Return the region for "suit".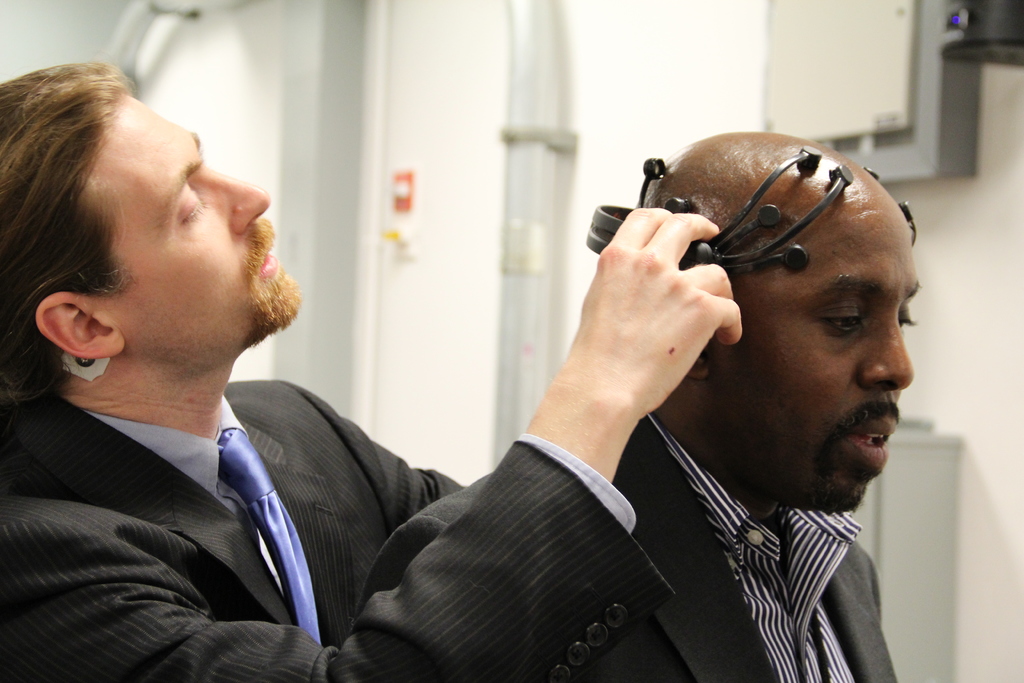
x1=351 y1=407 x2=902 y2=682.
